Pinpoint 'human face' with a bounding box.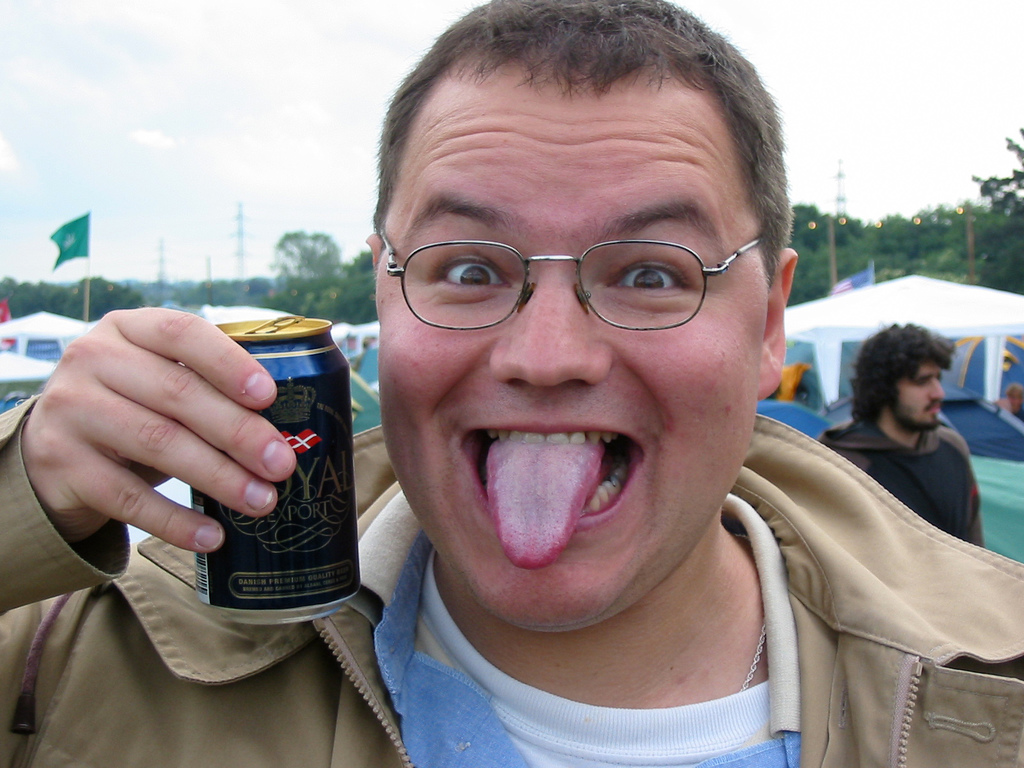
box=[376, 56, 755, 627].
